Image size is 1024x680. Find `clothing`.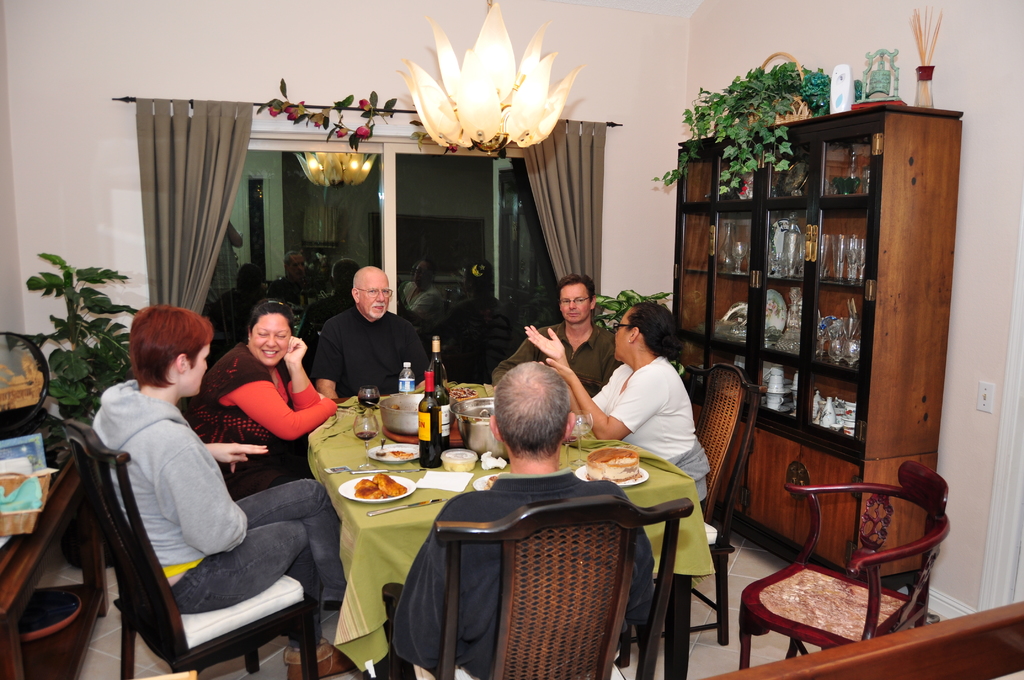
detection(586, 359, 713, 508).
